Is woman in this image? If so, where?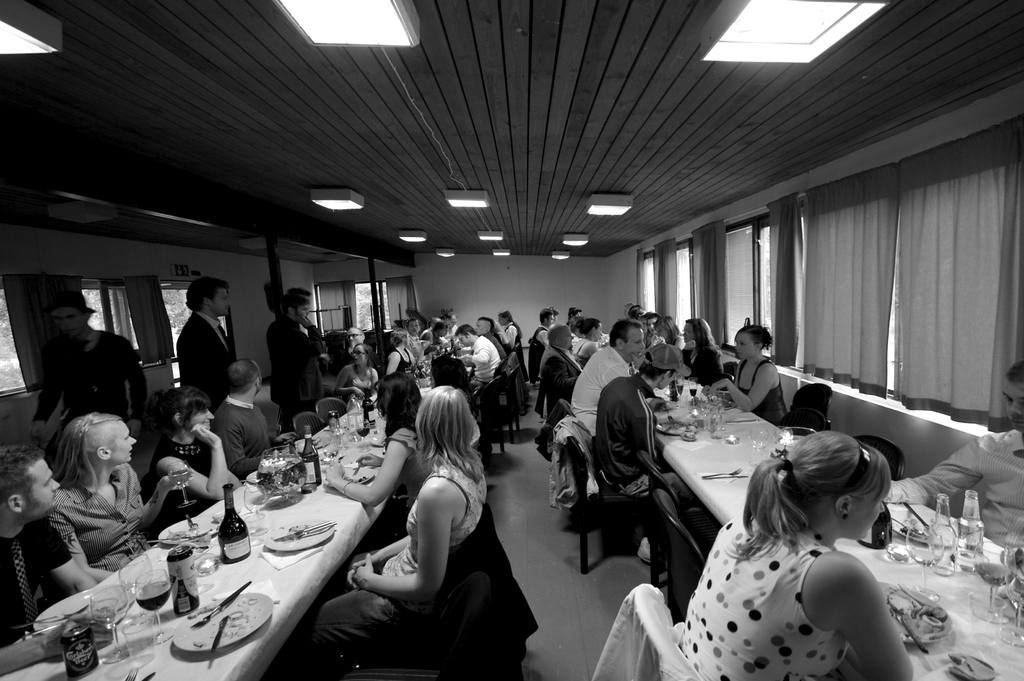
Yes, at Rect(652, 314, 690, 353).
